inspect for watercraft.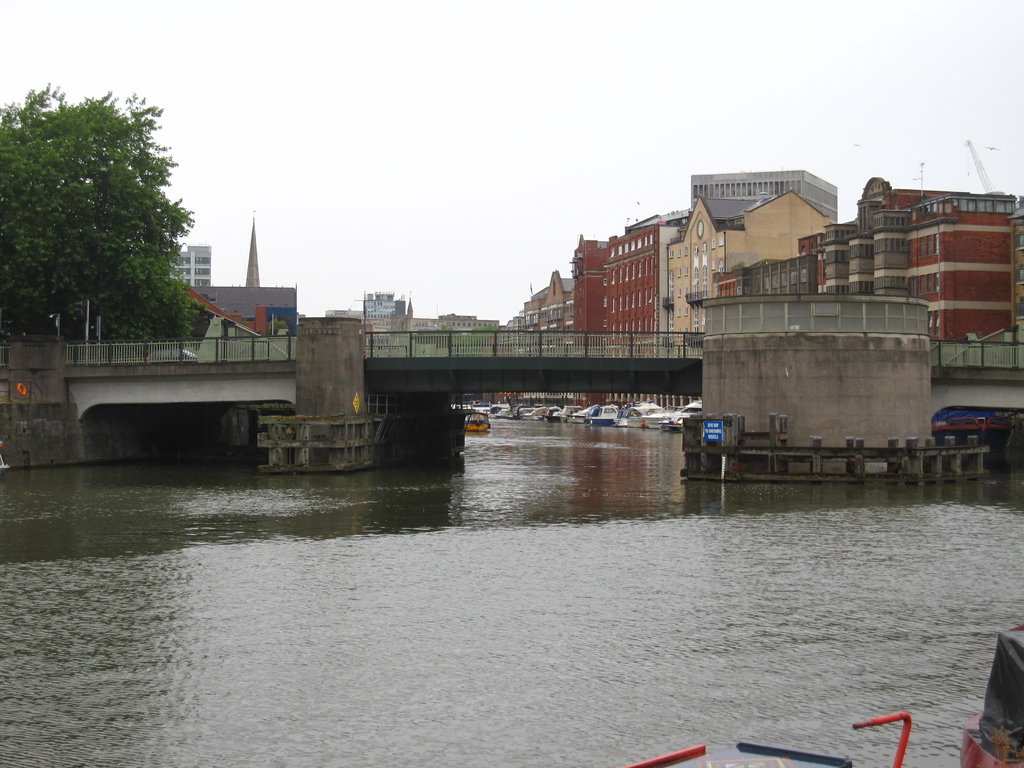
Inspection: l=621, t=403, r=682, b=444.
